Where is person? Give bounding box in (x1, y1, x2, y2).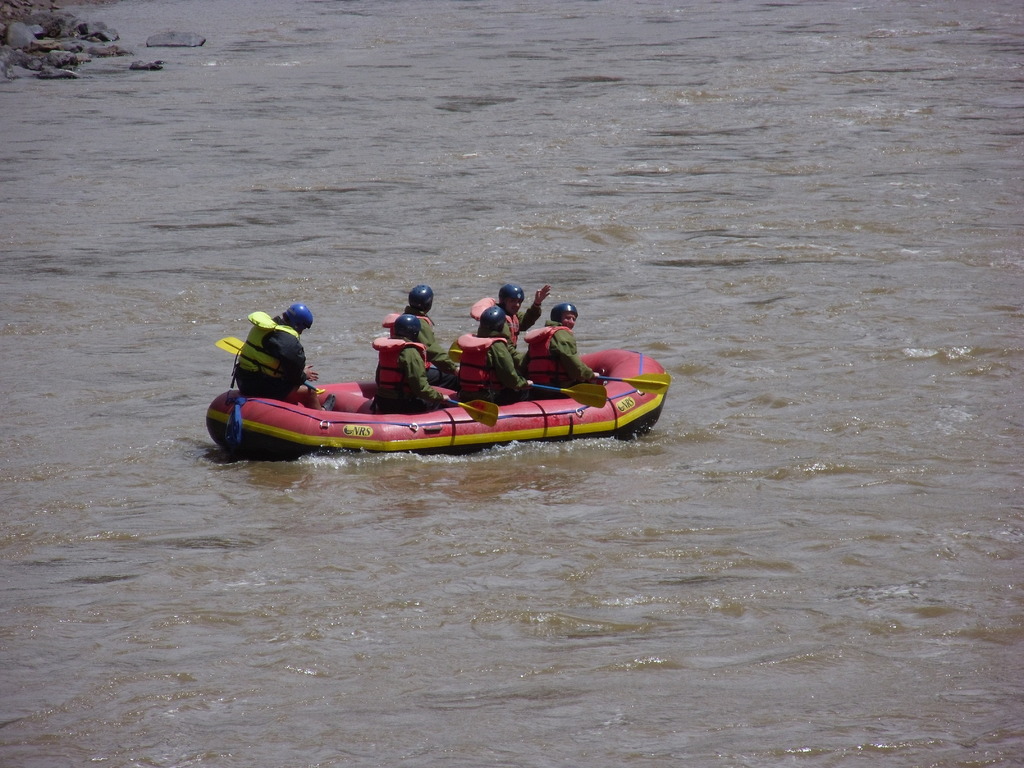
(371, 315, 454, 410).
